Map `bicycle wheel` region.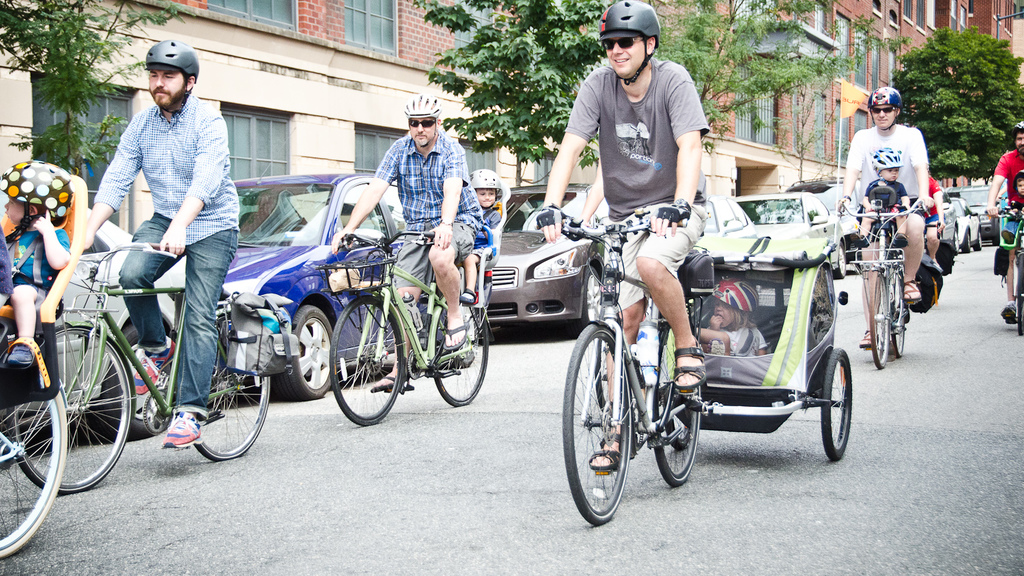
Mapped to 0,354,68,562.
